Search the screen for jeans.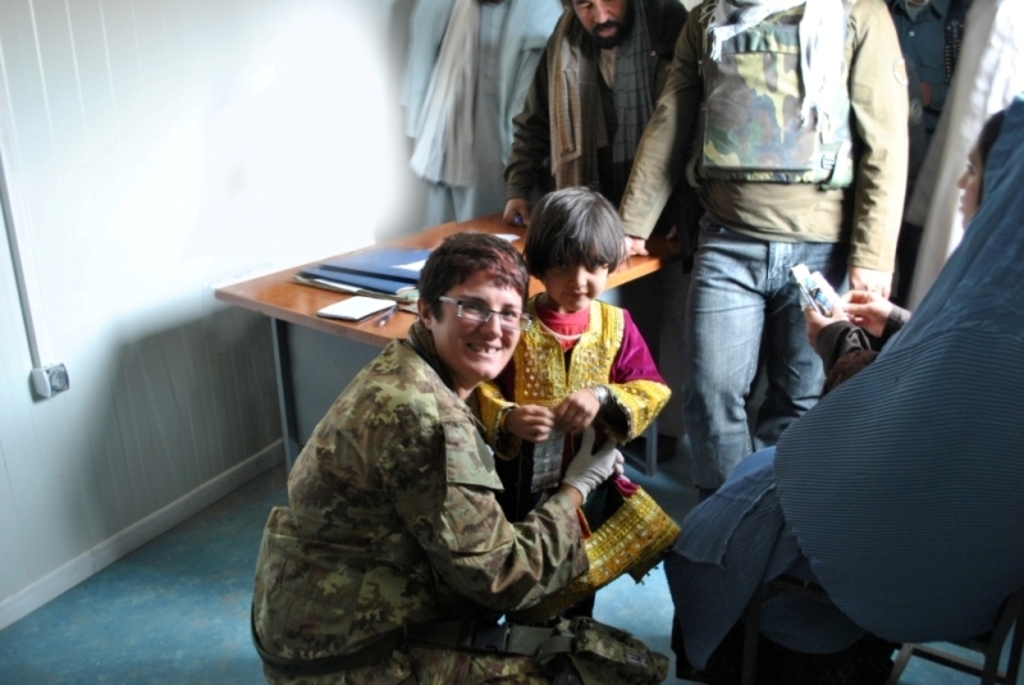
Found at bbox=[593, 224, 684, 472].
